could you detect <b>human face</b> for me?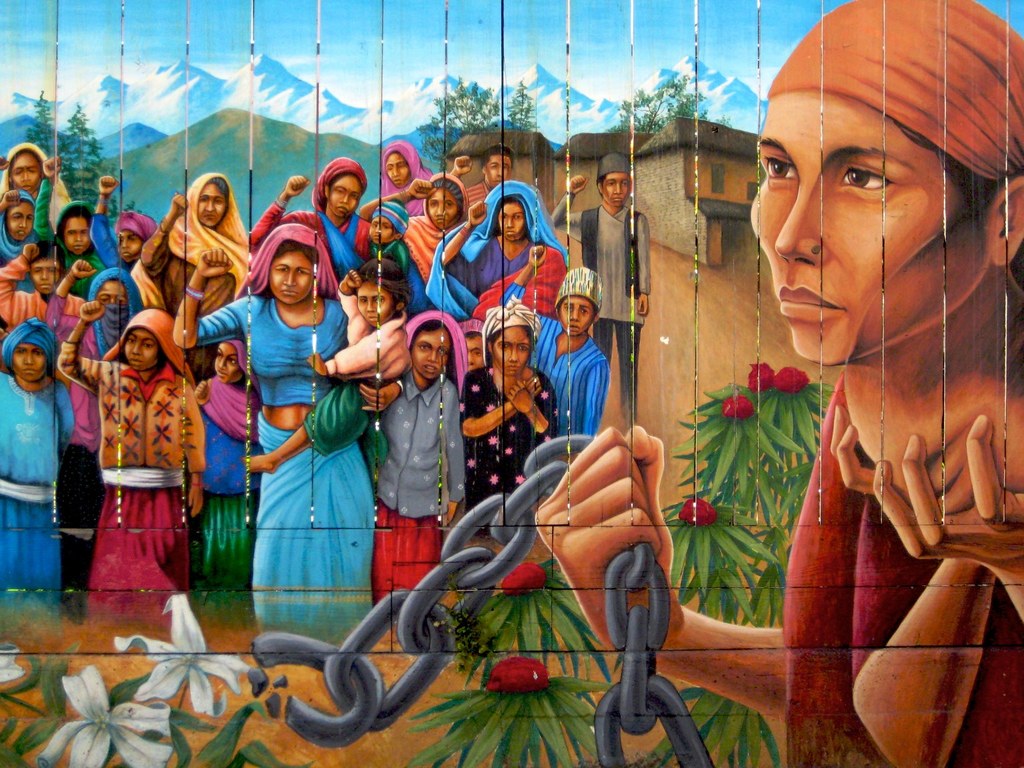
Detection result: (left=125, top=327, right=158, bottom=373).
